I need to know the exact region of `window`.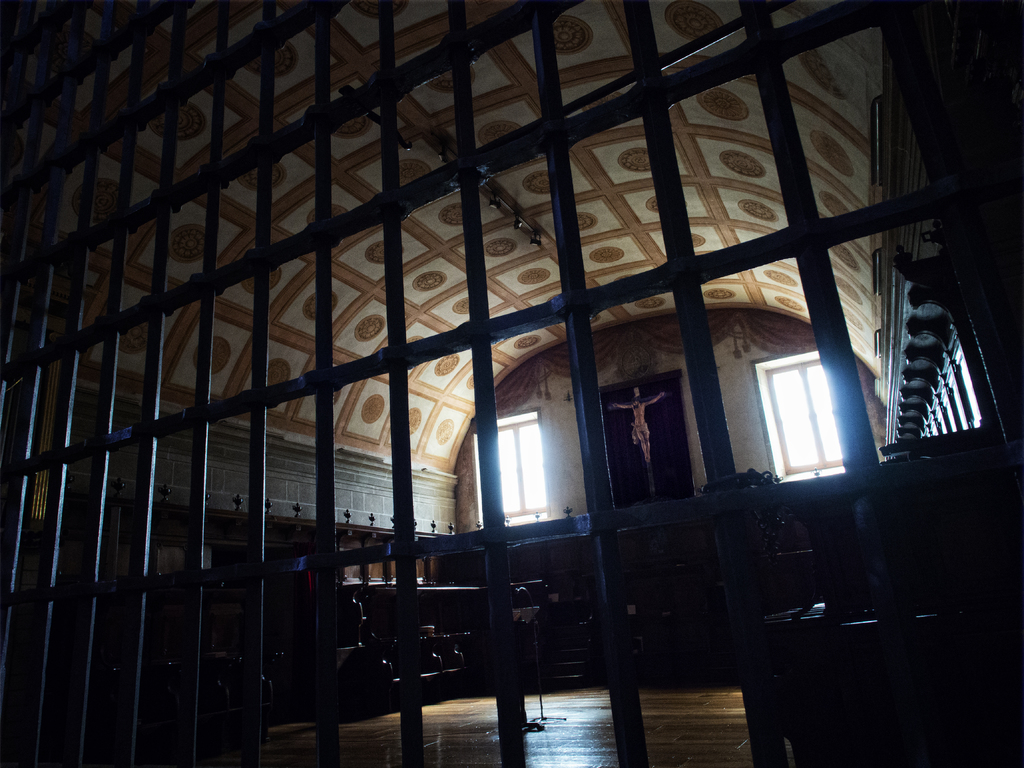
Region: 751 349 852 489.
